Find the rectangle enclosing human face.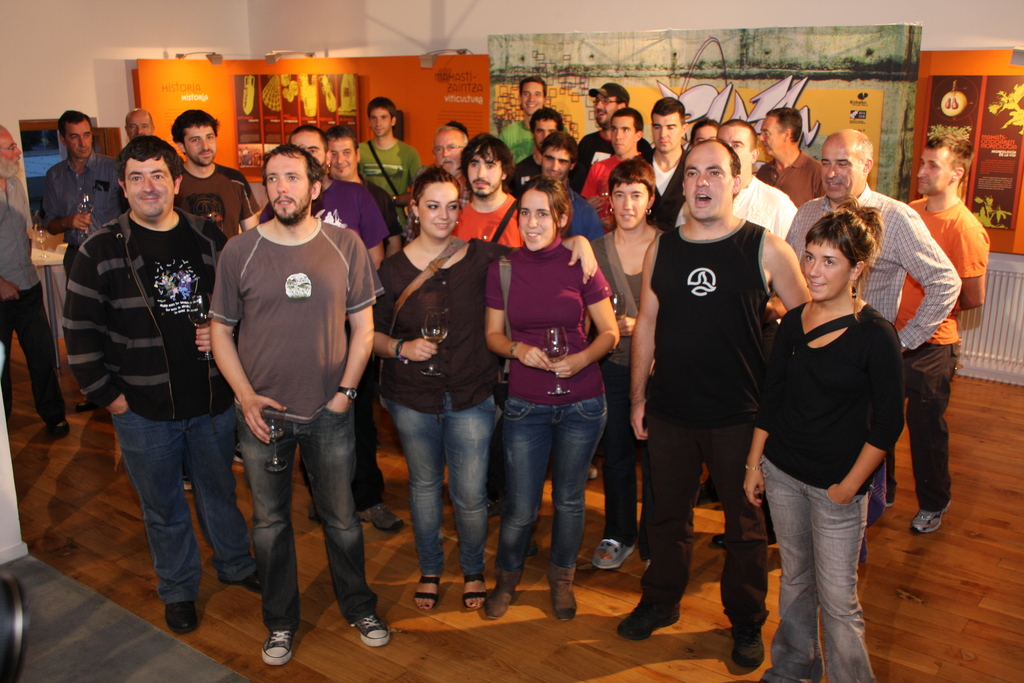
{"left": 650, "top": 117, "right": 680, "bottom": 151}.
